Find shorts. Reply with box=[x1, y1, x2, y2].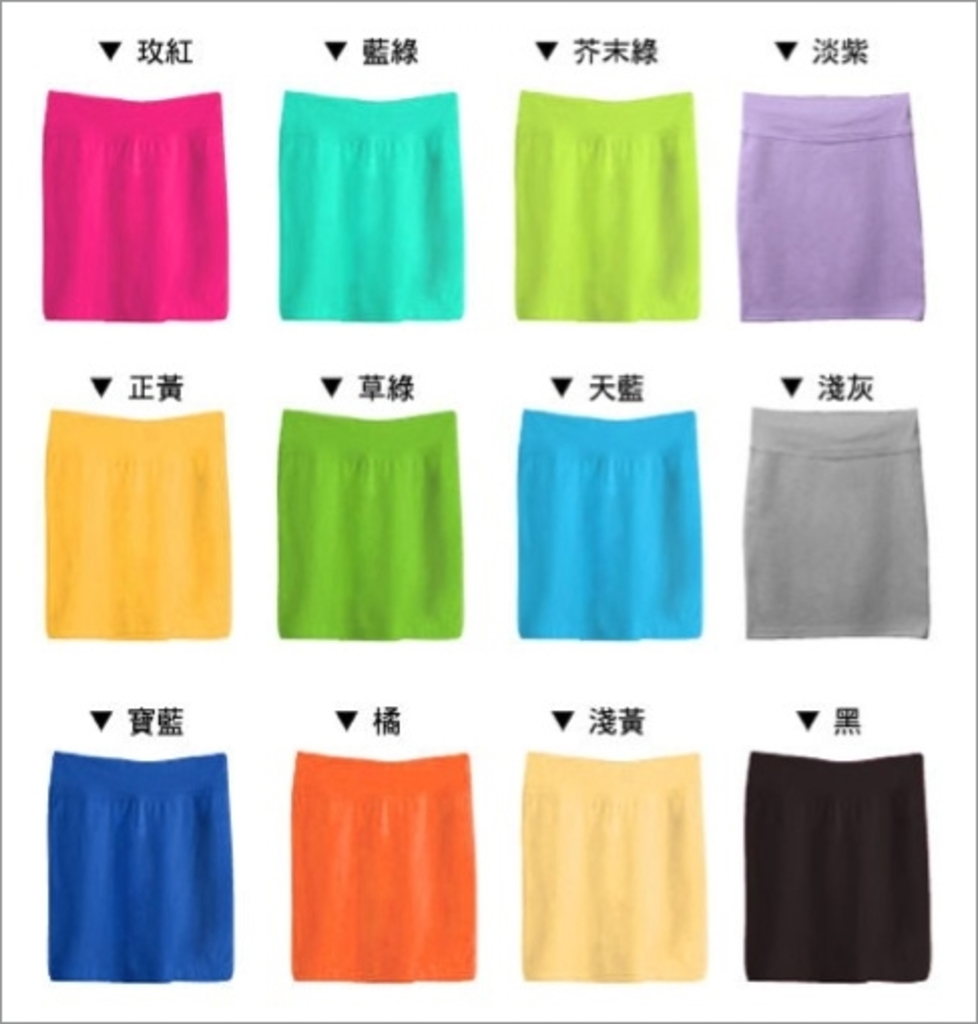
box=[46, 408, 231, 632].
